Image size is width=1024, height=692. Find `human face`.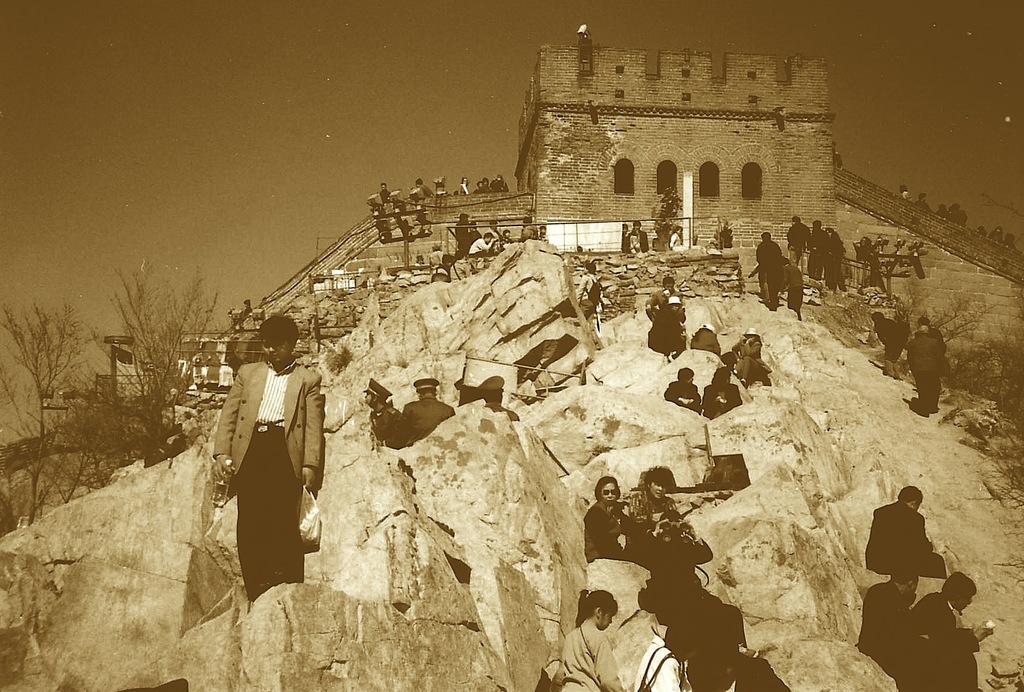
bbox=[255, 334, 291, 368].
